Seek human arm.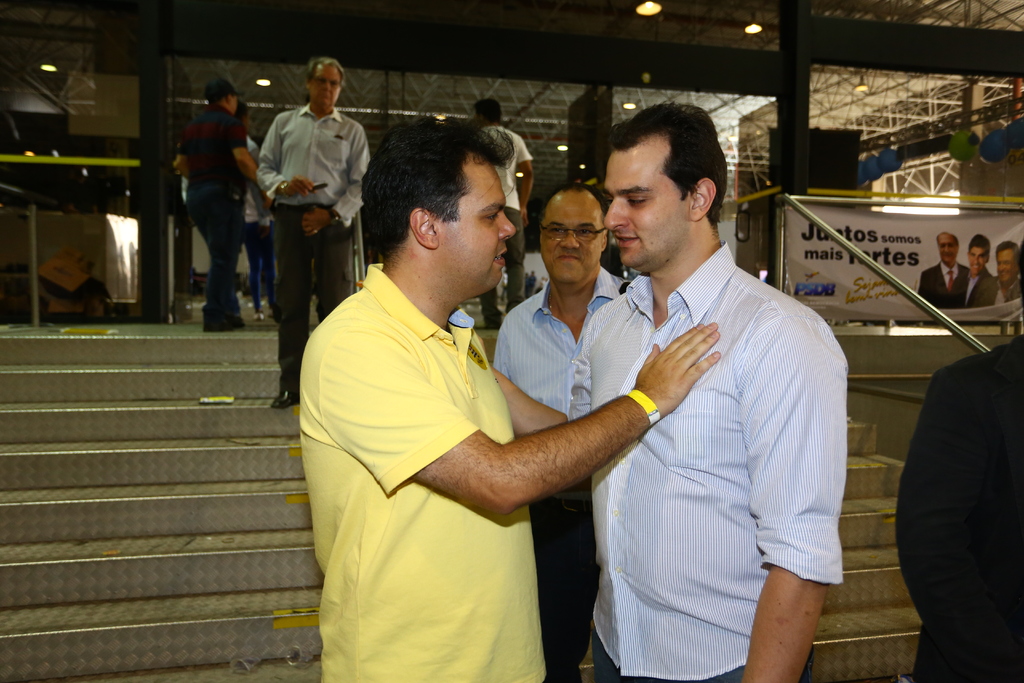
<bbox>479, 364, 613, 473</bbox>.
